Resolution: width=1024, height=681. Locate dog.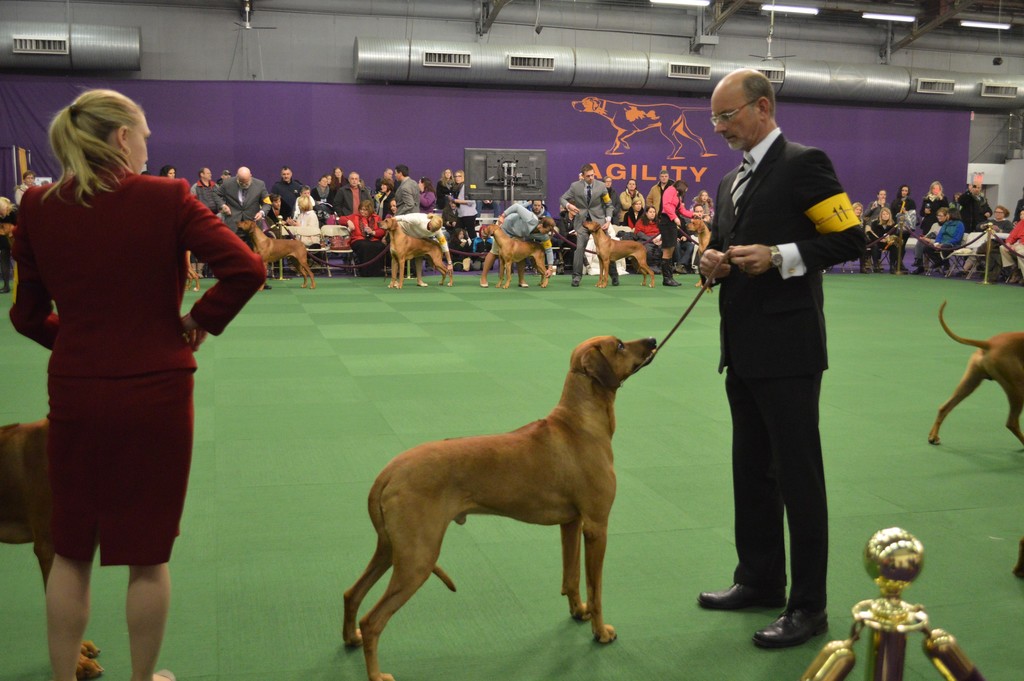
(left=378, top=218, right=452, bottom=290).
